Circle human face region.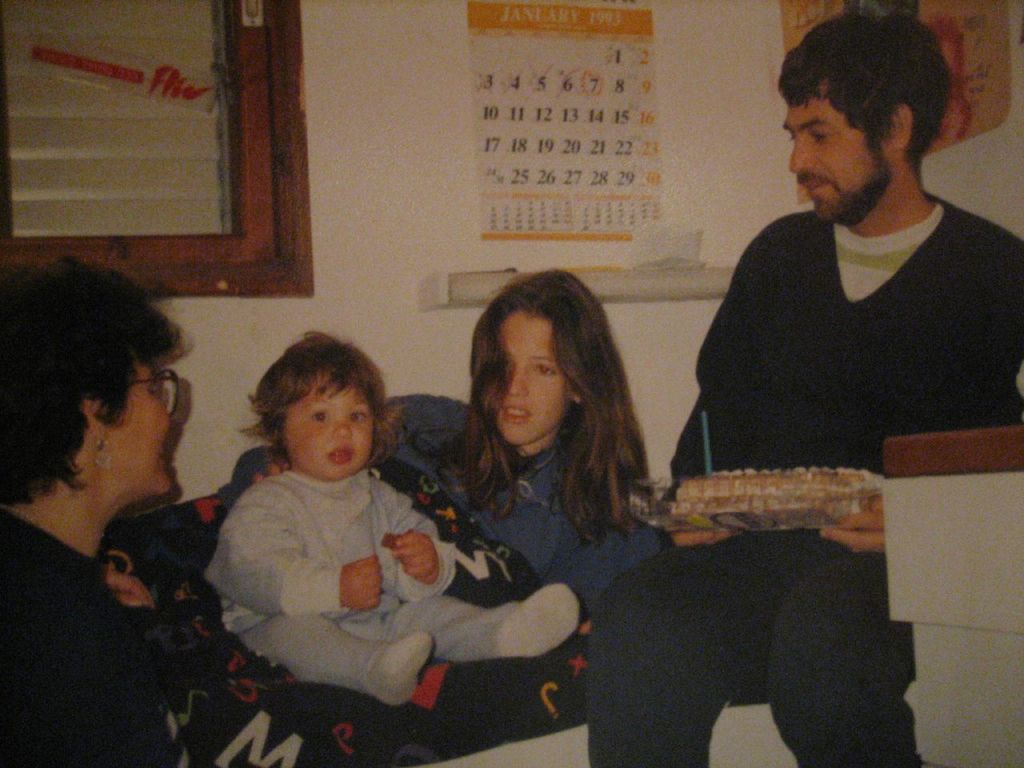
Region: Rect(494, 310, 569, 445).
